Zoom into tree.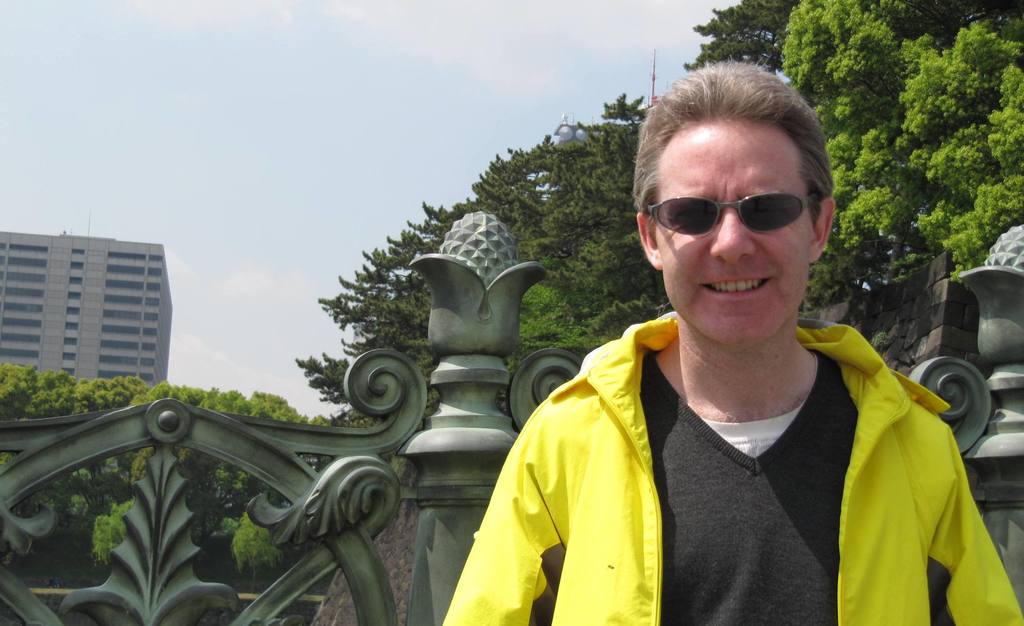
Zoom target: (294,86,703,429).
